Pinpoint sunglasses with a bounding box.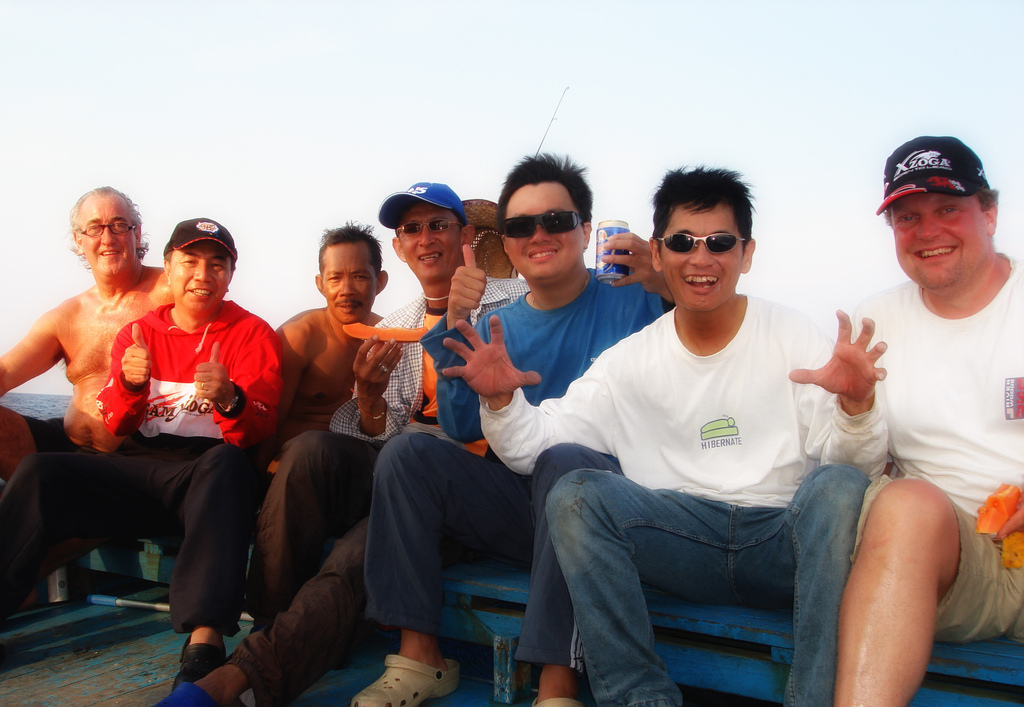
pyautogui.locateOnScreen(498, 211, 587, 238).
